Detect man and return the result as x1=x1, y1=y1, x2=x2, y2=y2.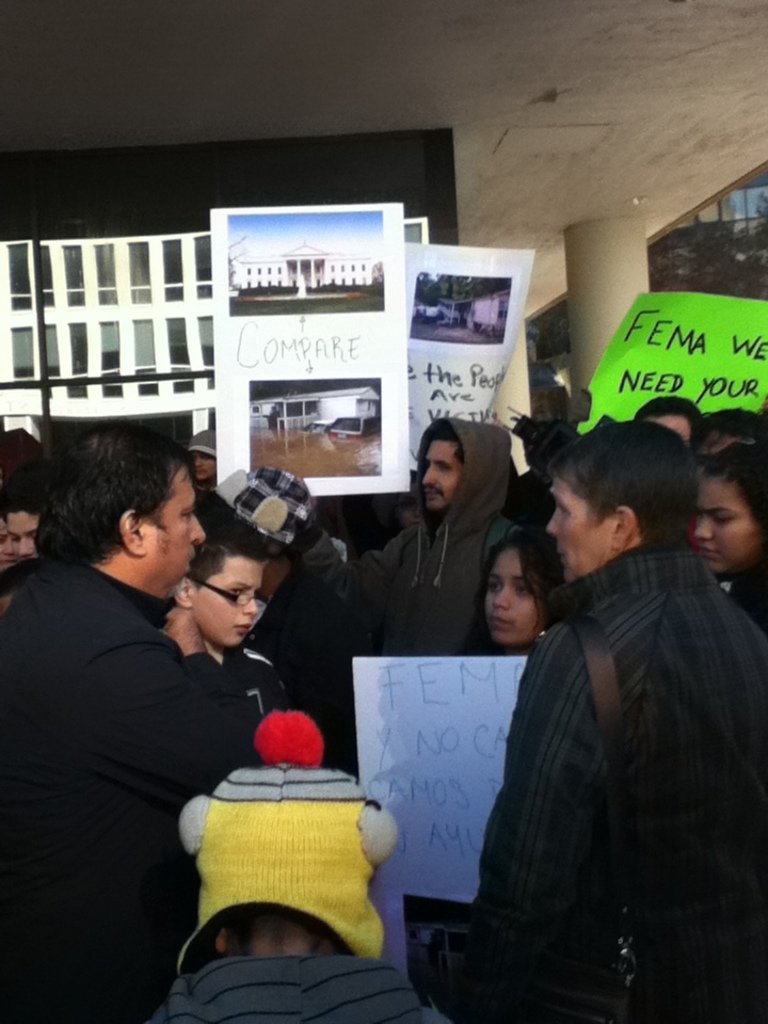
x1=447, y1=404, x2=756, y2=1018.
